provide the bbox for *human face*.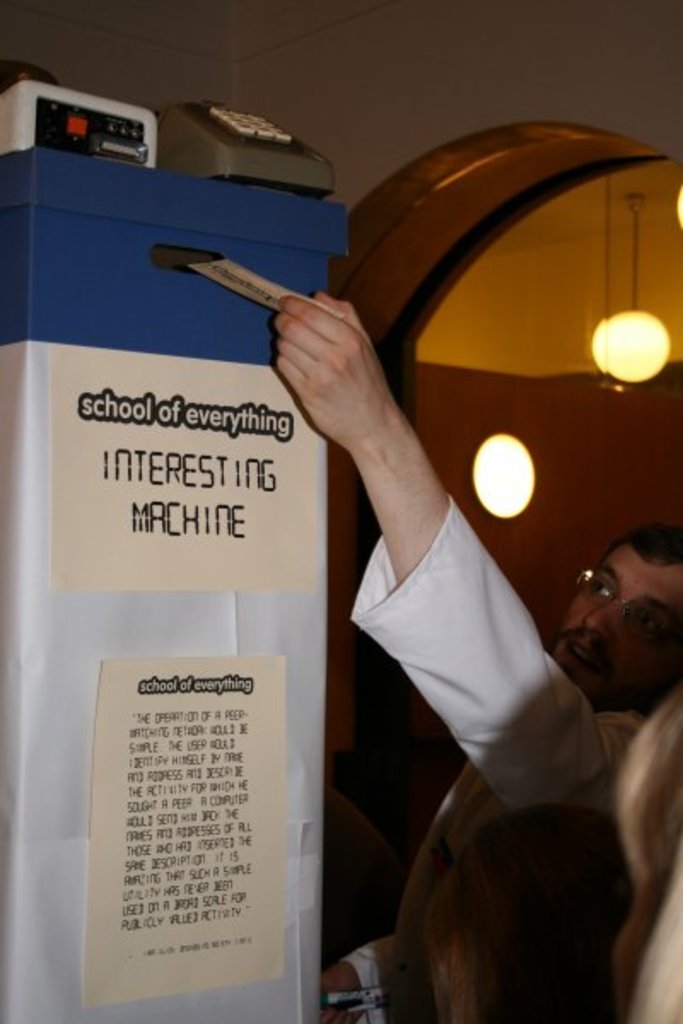
552,548,681,678.
